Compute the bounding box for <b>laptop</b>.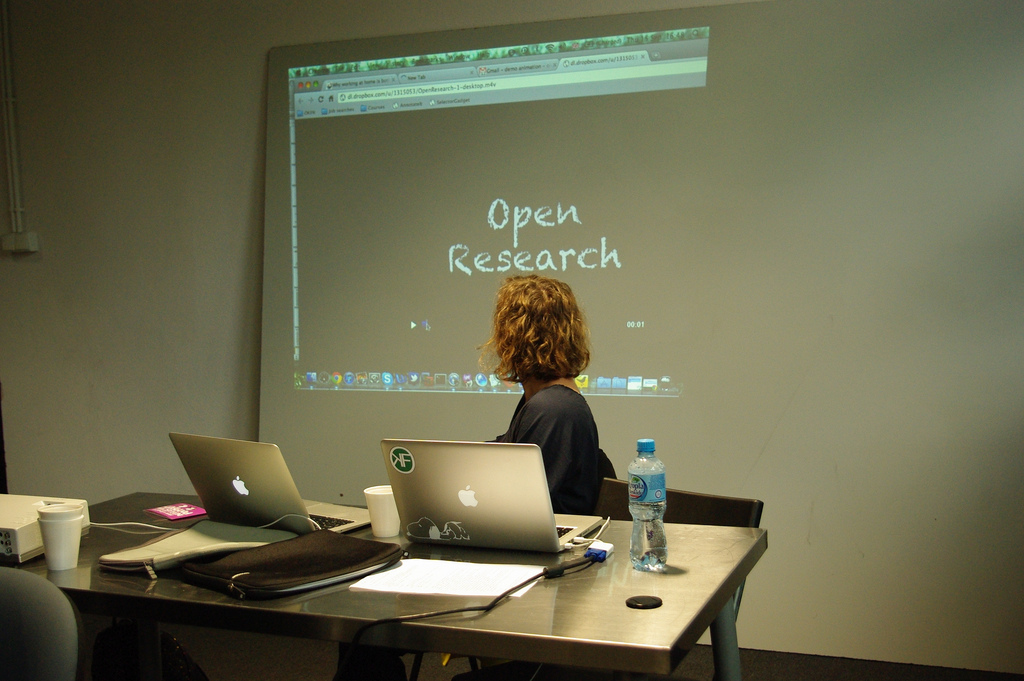
Rect(377, 440, 605, 556).
